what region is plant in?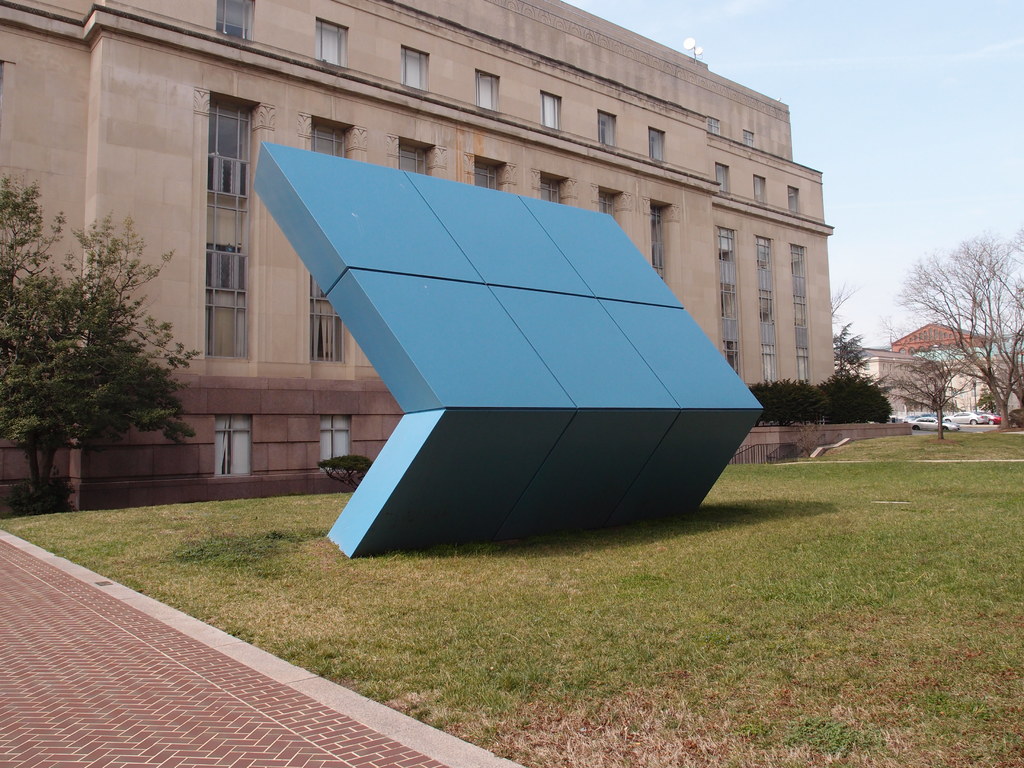
bbox=[751, 372, 888, 428].
